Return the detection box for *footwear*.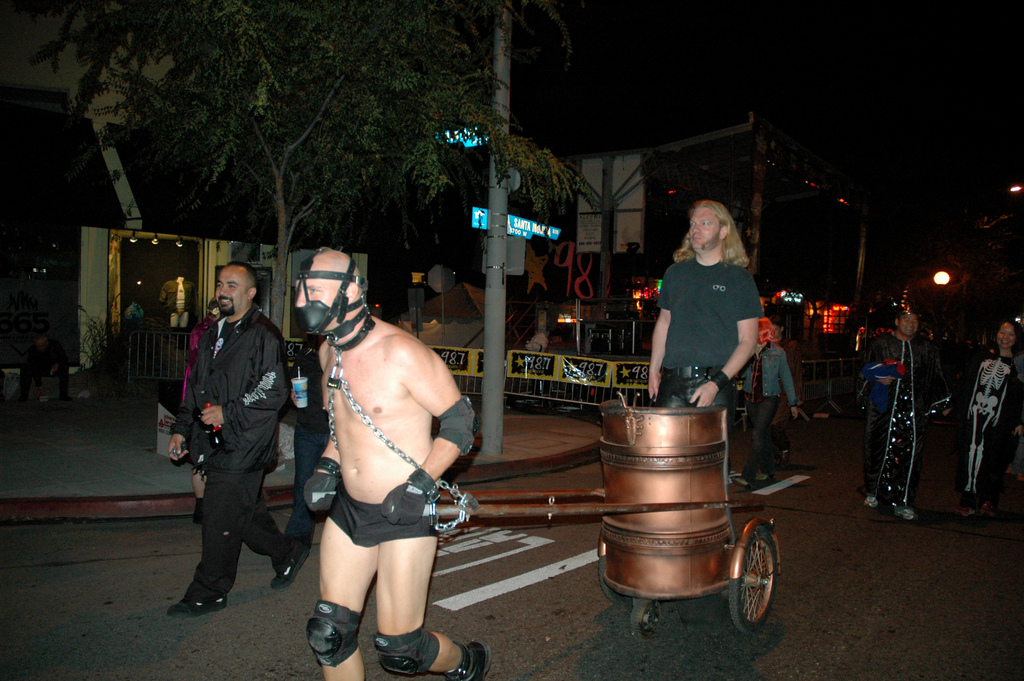
bbox=[757, 474, 772, 483].
